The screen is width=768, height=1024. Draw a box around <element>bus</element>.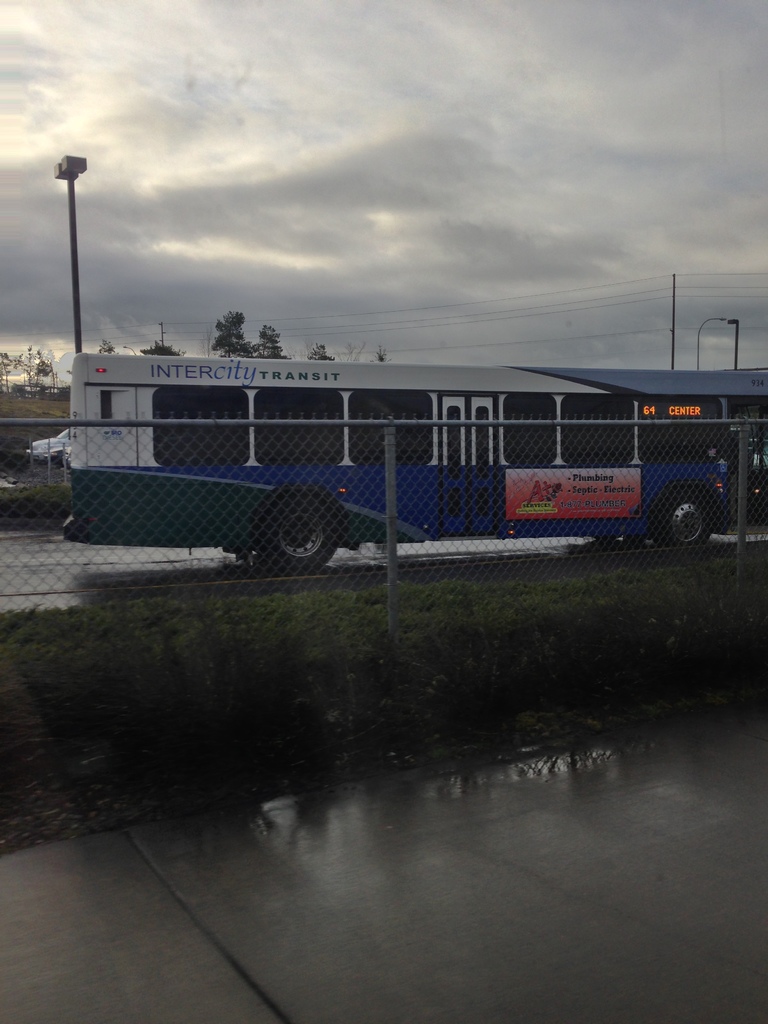
l=60, t=344, r=767, b=578.
